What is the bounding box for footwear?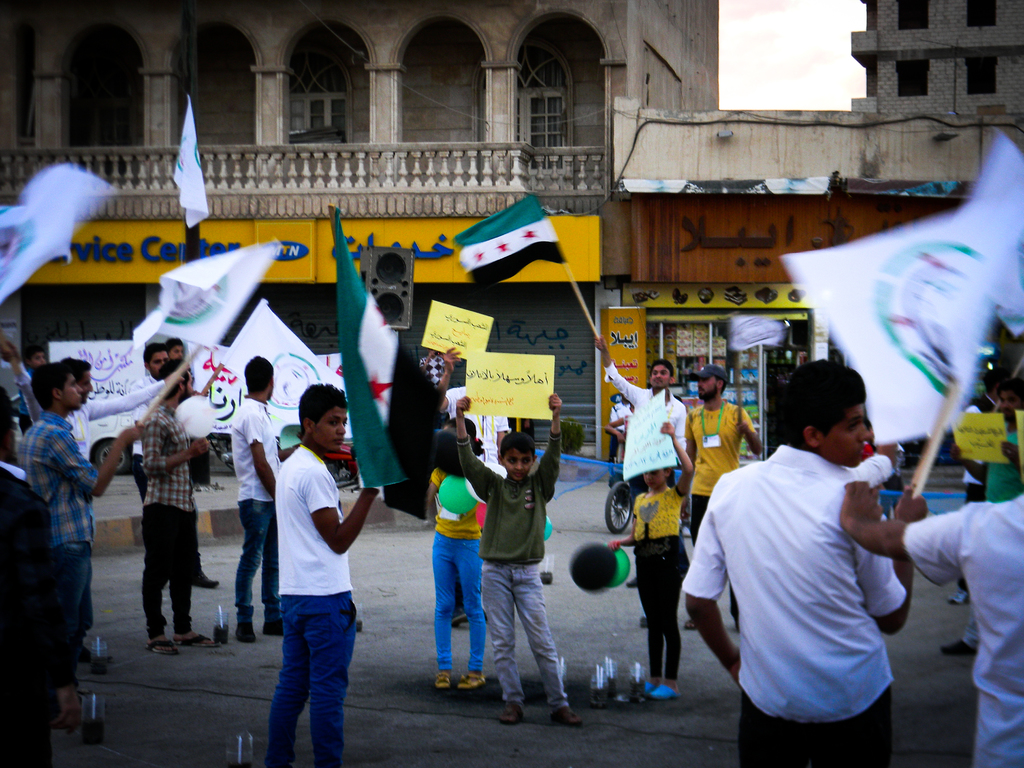
175,632,221,650.
